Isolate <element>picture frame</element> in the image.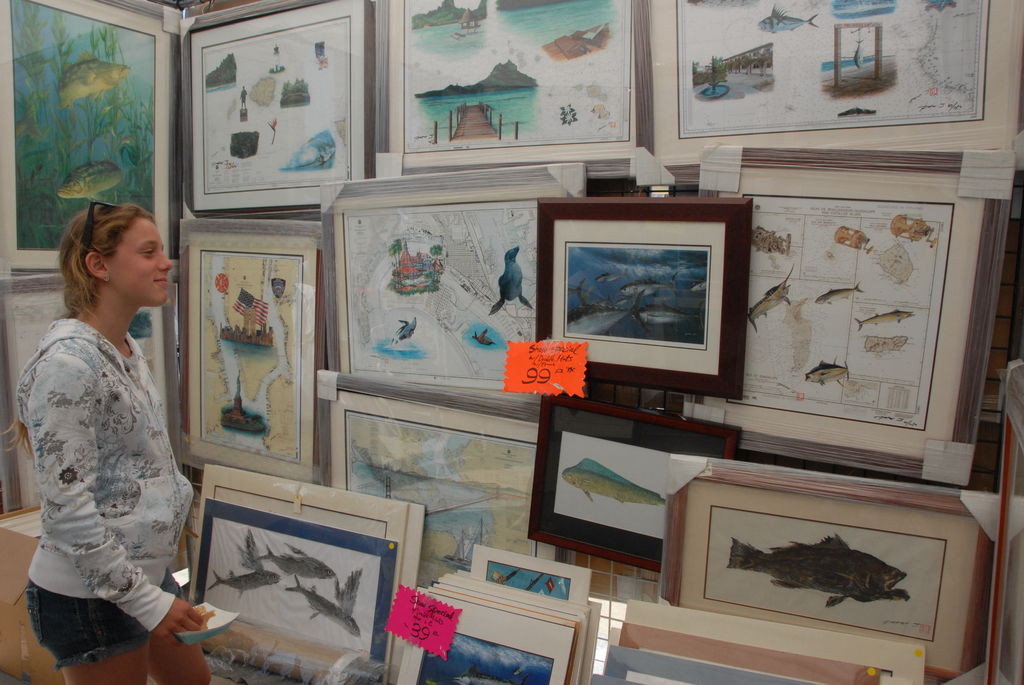
Isolated region: 529, 390, 745, 574.
